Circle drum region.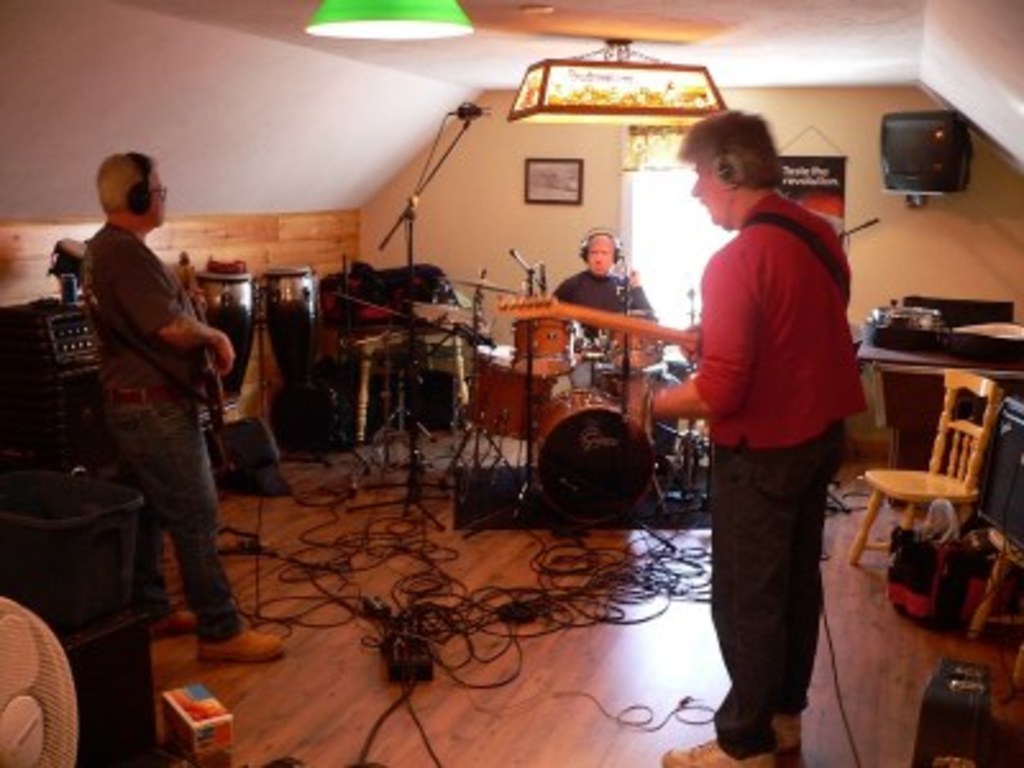
Region: (195, 266, 253, 407).
